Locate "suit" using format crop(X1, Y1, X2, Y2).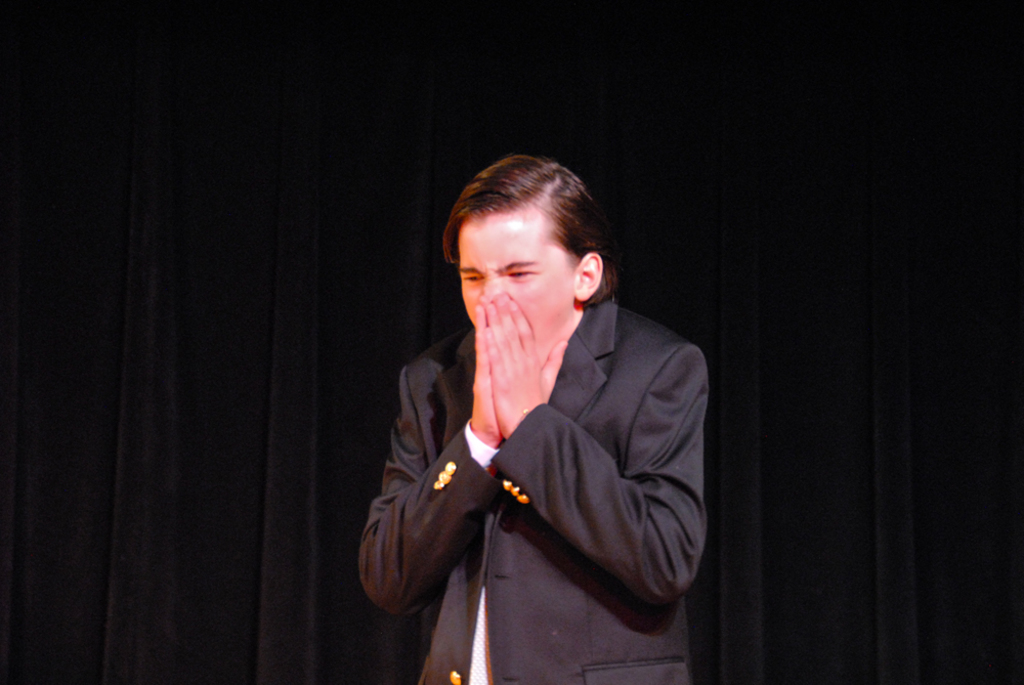
crop(367, 223, 726, 667).
